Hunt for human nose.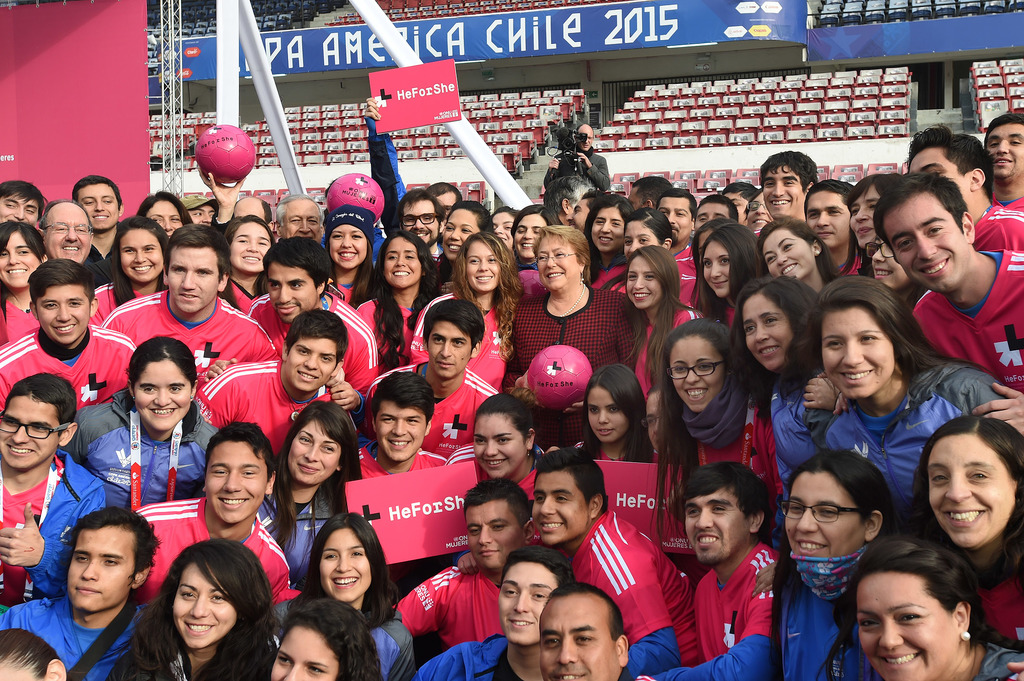
Hunted down at 6,429,28,443.
